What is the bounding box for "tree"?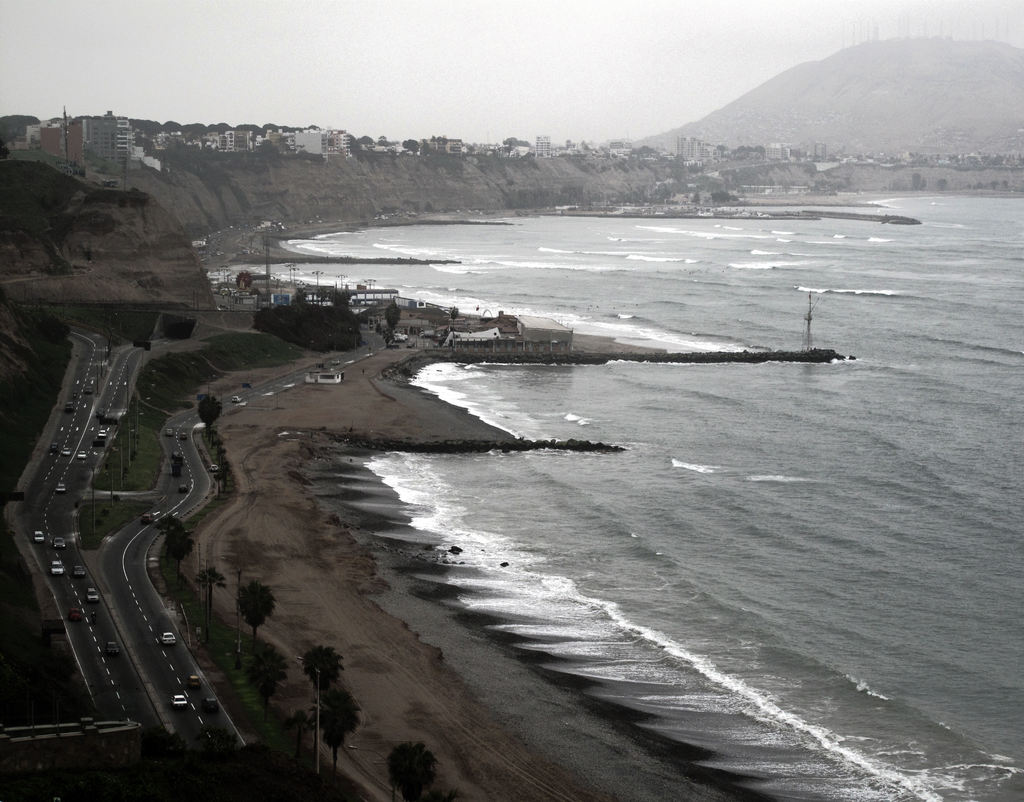
<bbox>278, 646, 351, 771</bbox>.
